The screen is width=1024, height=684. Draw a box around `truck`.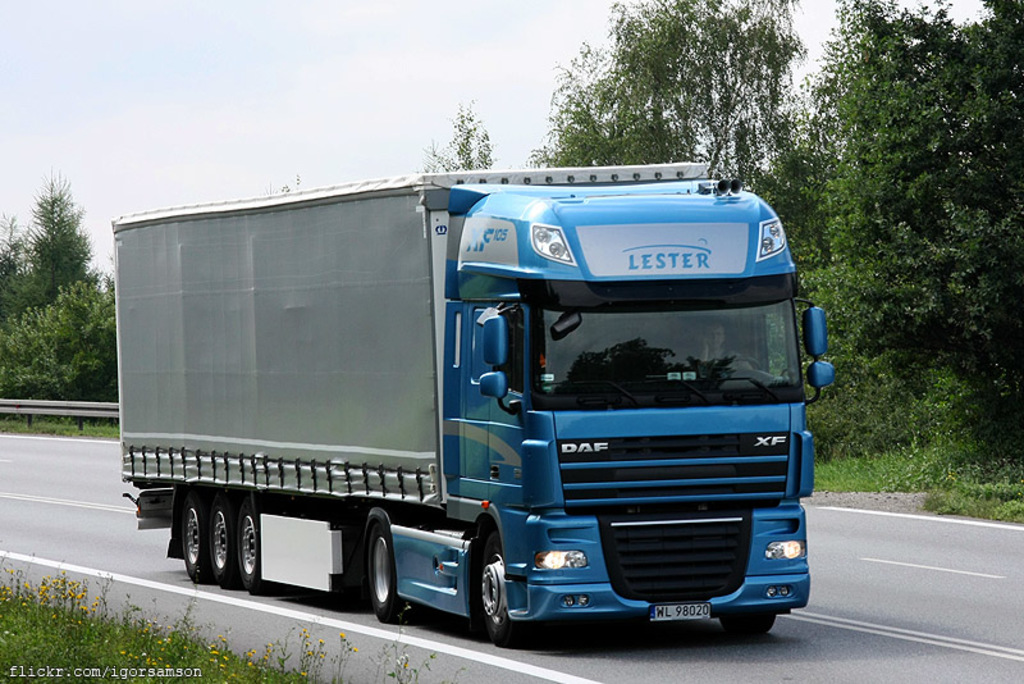
116:168:835:648.
